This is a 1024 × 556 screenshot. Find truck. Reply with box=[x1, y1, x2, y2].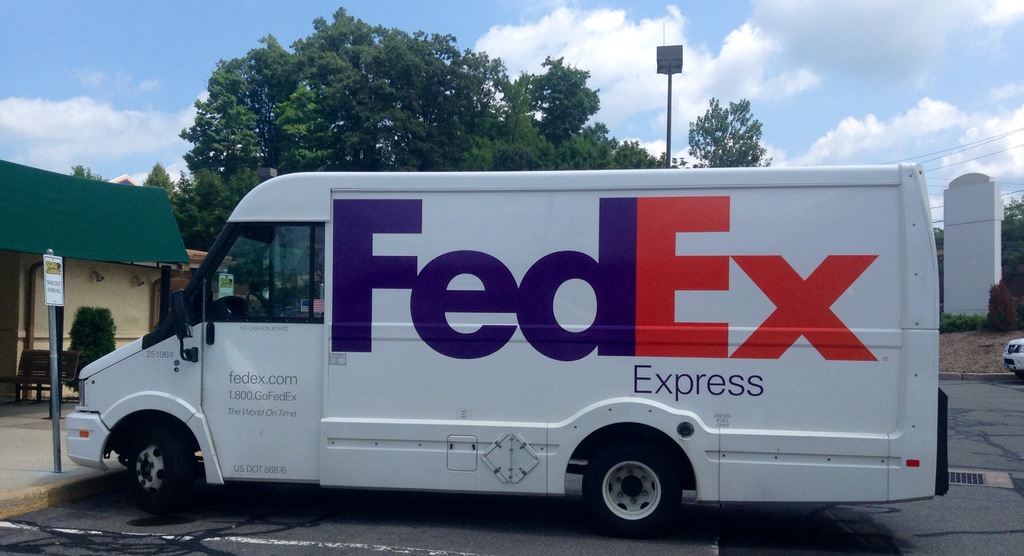
box=[81, 161, 920, 545].
